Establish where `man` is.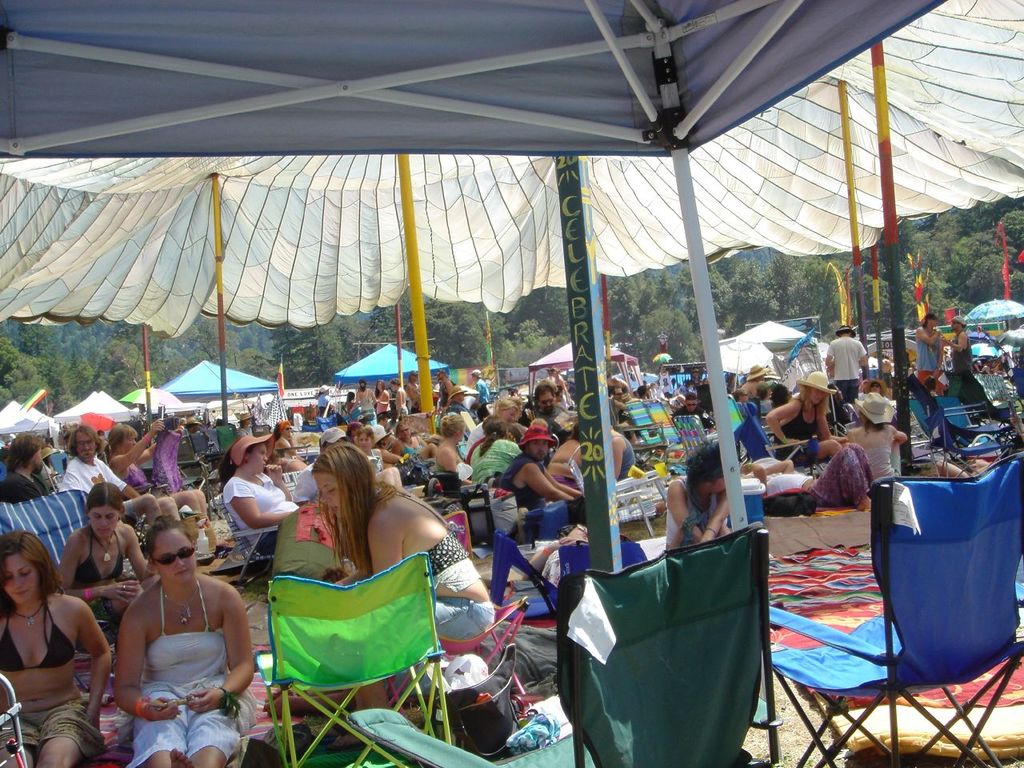
Established at box=[448, 386, 473, 421].
